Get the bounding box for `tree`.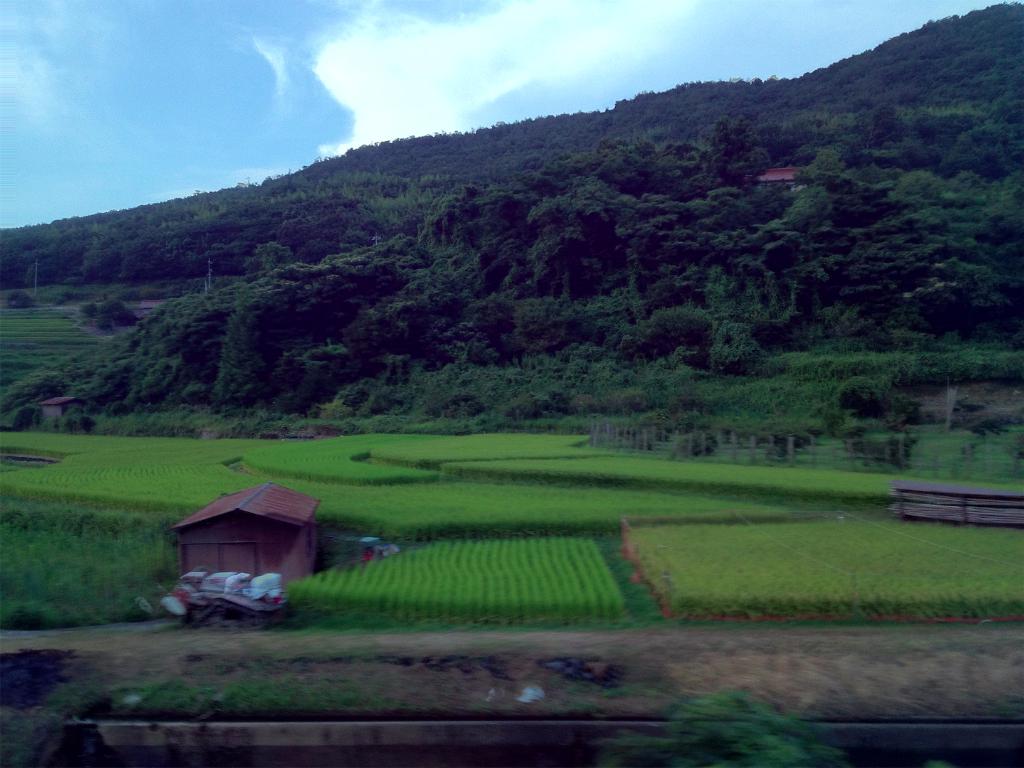
BBox(213, 291, 277, 402).
